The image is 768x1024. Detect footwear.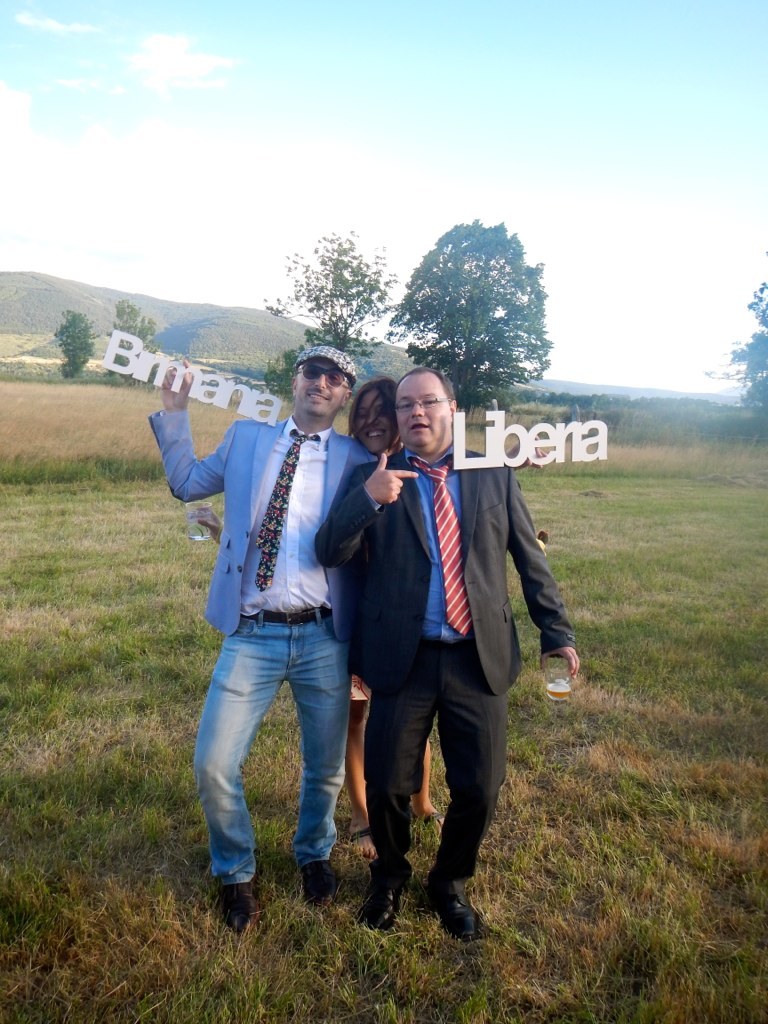
Detection: [412,807,444,841].
